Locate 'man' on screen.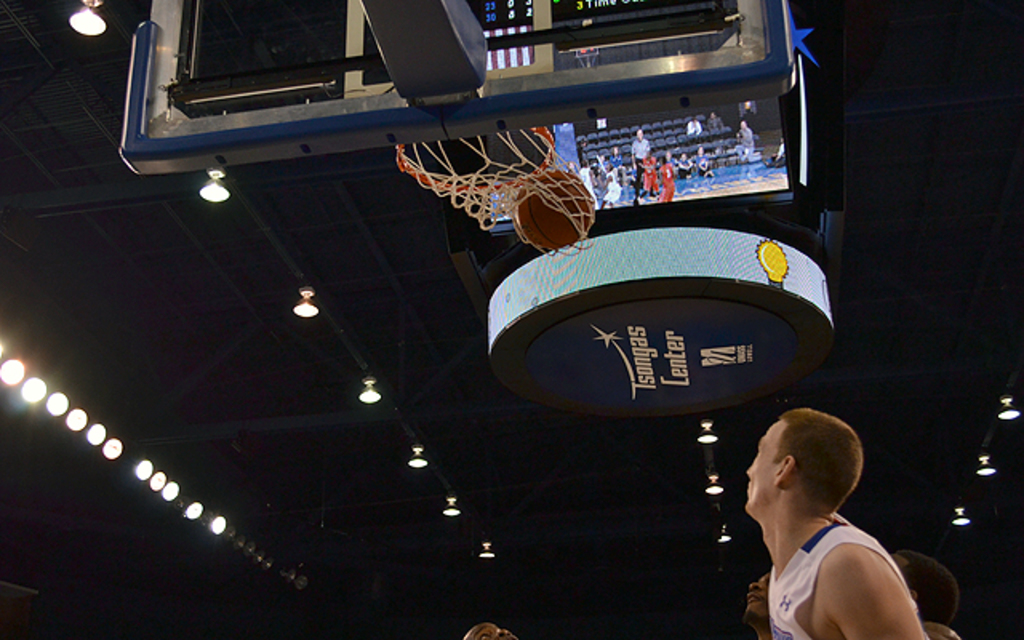
On screen at Rect(707, 112, 723, 133).
